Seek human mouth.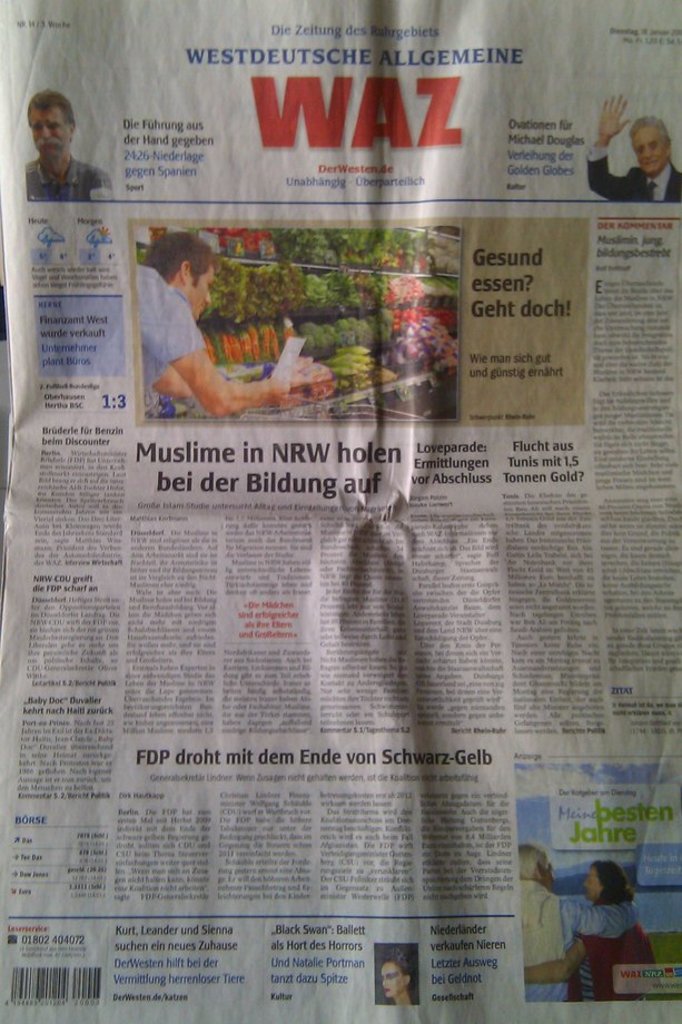
<bbox>36, 141, 61, 152</bbox>.
